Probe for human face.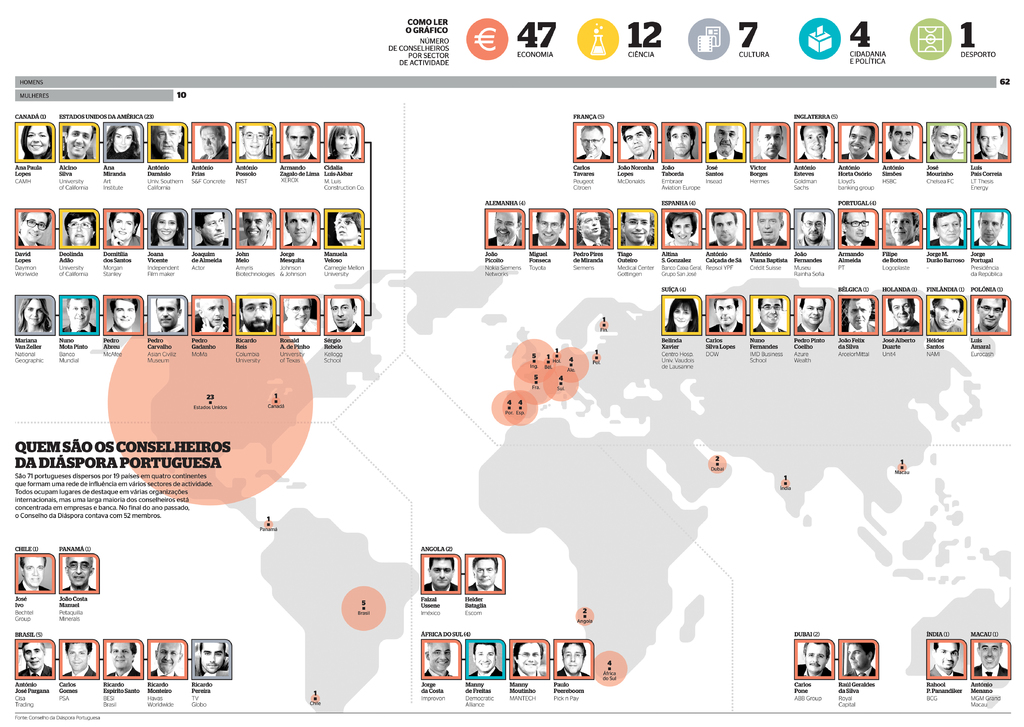
Probe result: detection(203, 644, 224, 668).
